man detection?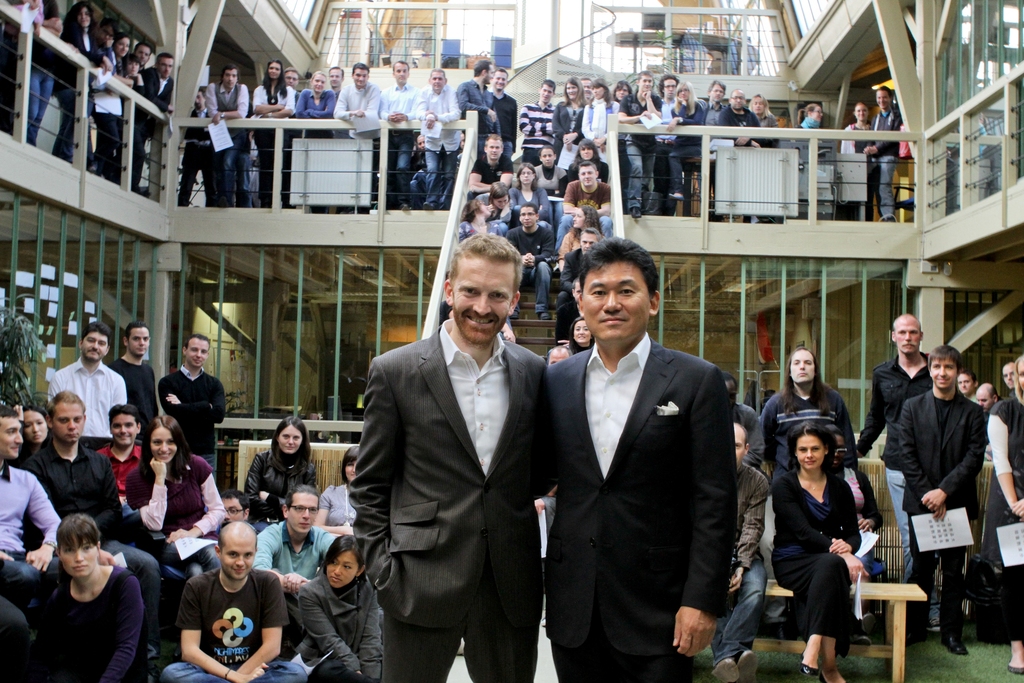
crop(897, 344, 989, 653)
